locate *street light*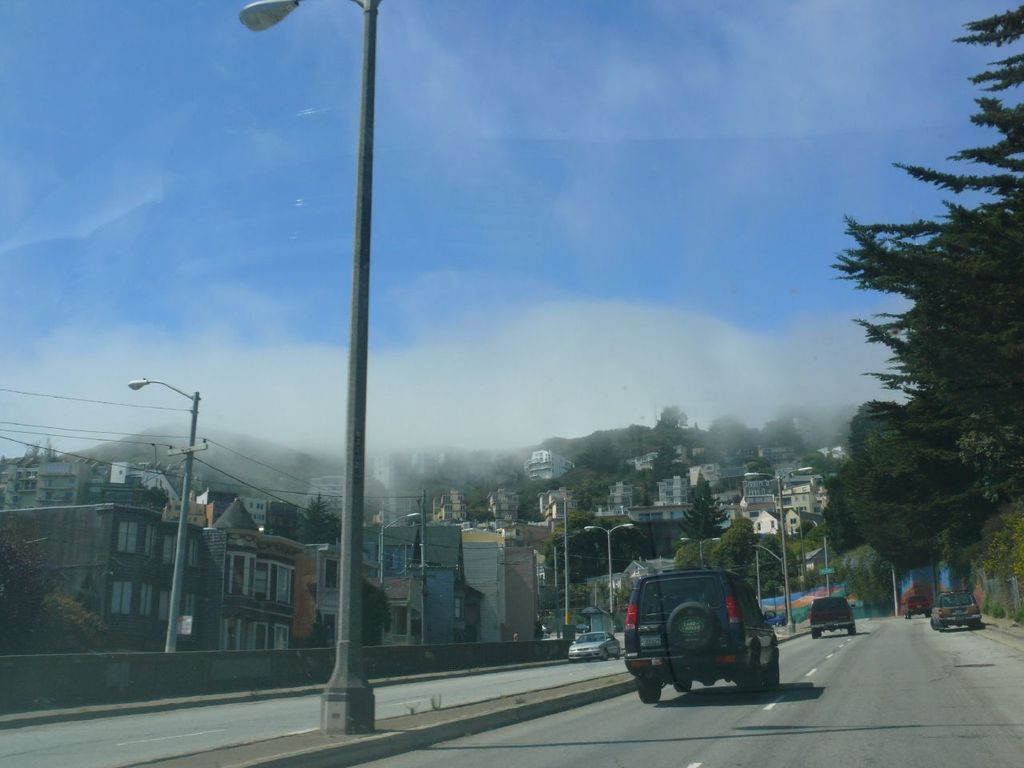
584:524:634:640
